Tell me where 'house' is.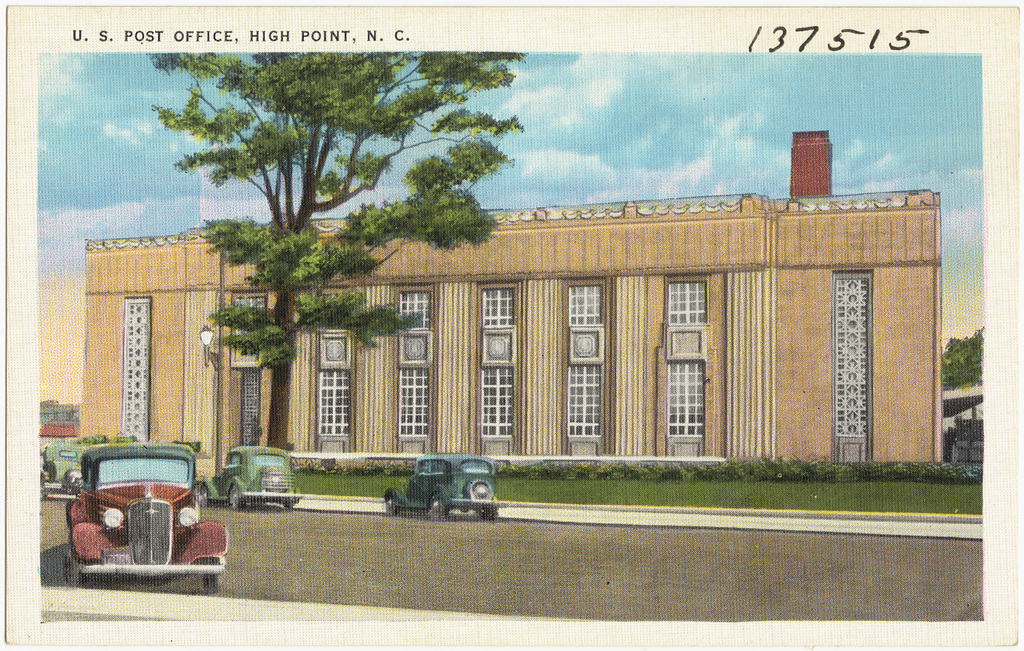
'house' is at x1=141, y1=159, x2=922, y2=493.
